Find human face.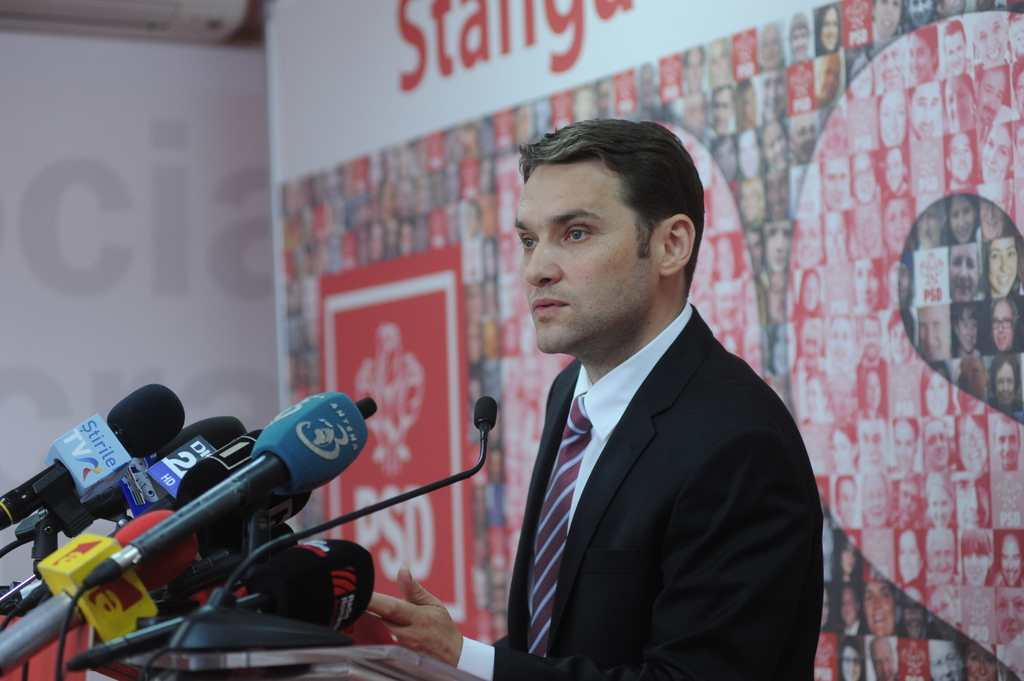
(762,173,789,219).
